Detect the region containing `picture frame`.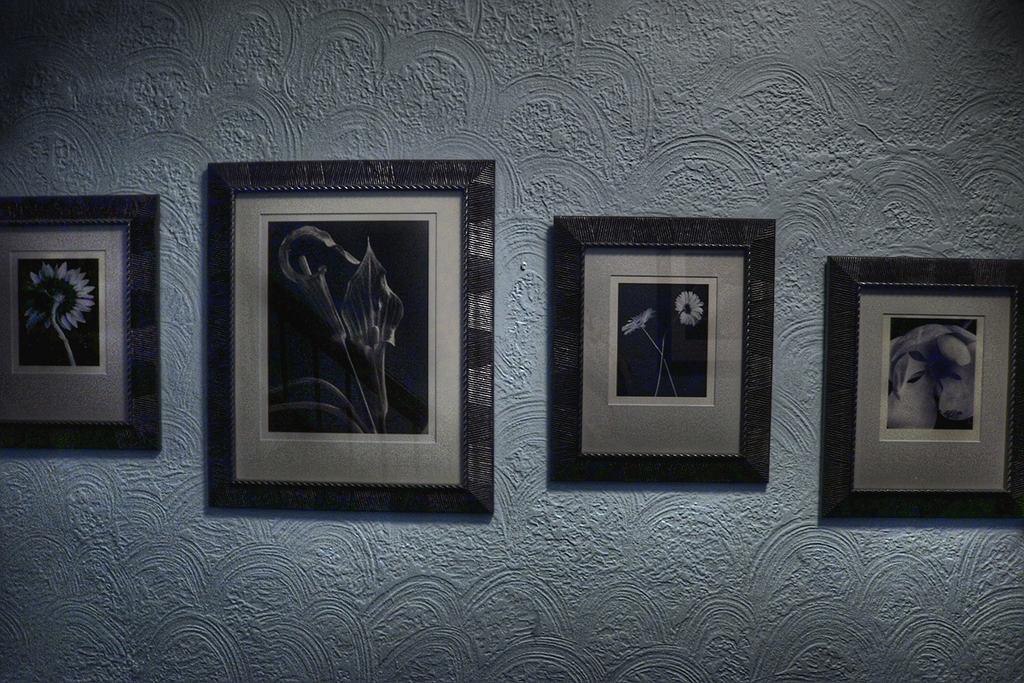
bbox=(188, 166, 503, 524).
